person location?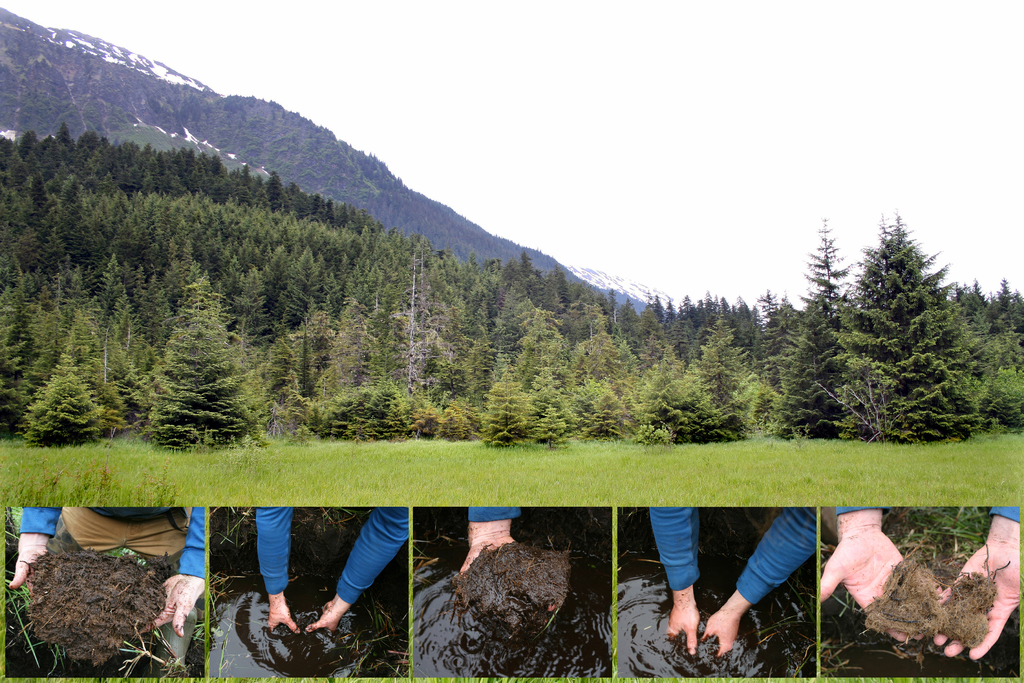
<region>460, 506, 518, 575</region>
